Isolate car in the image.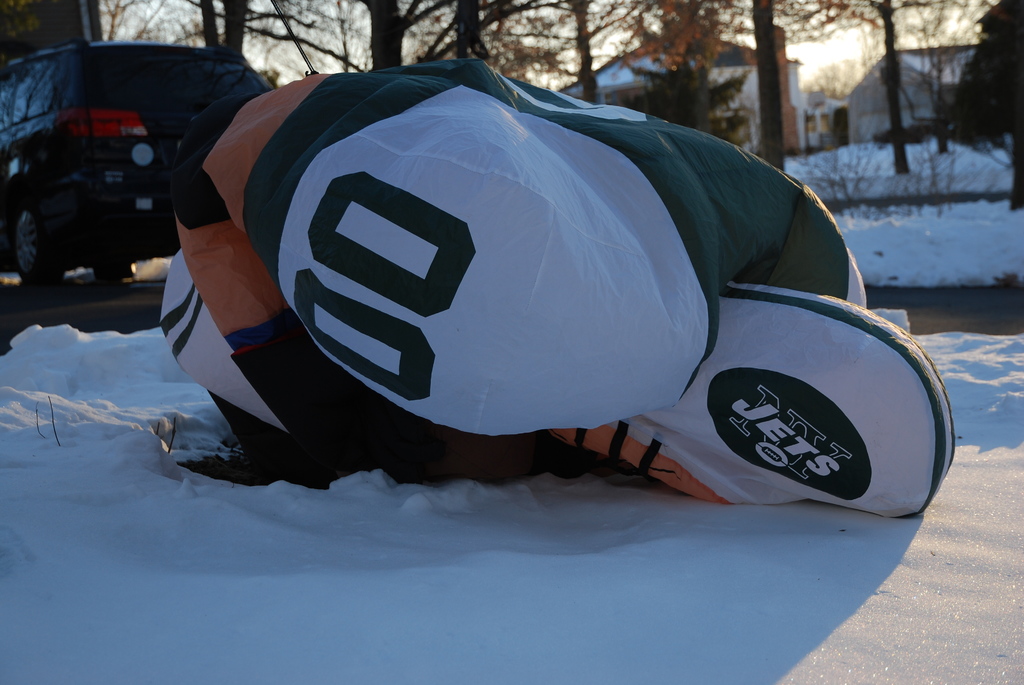
Isolated region: pyautogui.locateOnScreen(0, 42, 276, 299).
